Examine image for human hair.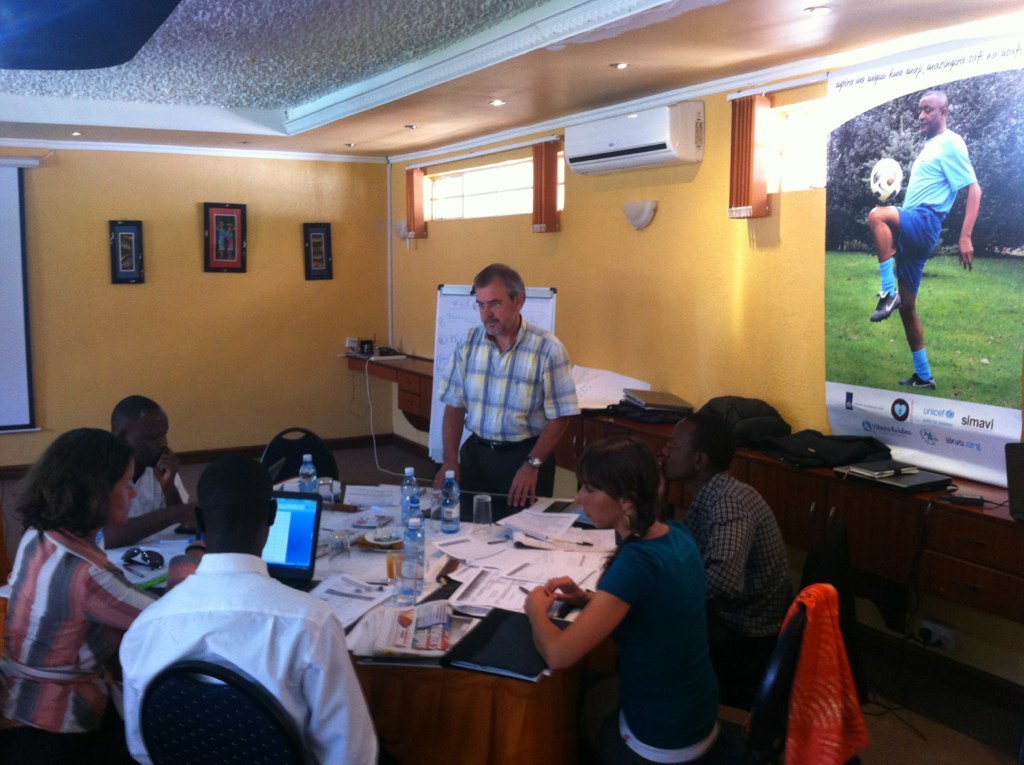
Examination result: BBox(472, 266, 521, 301).
